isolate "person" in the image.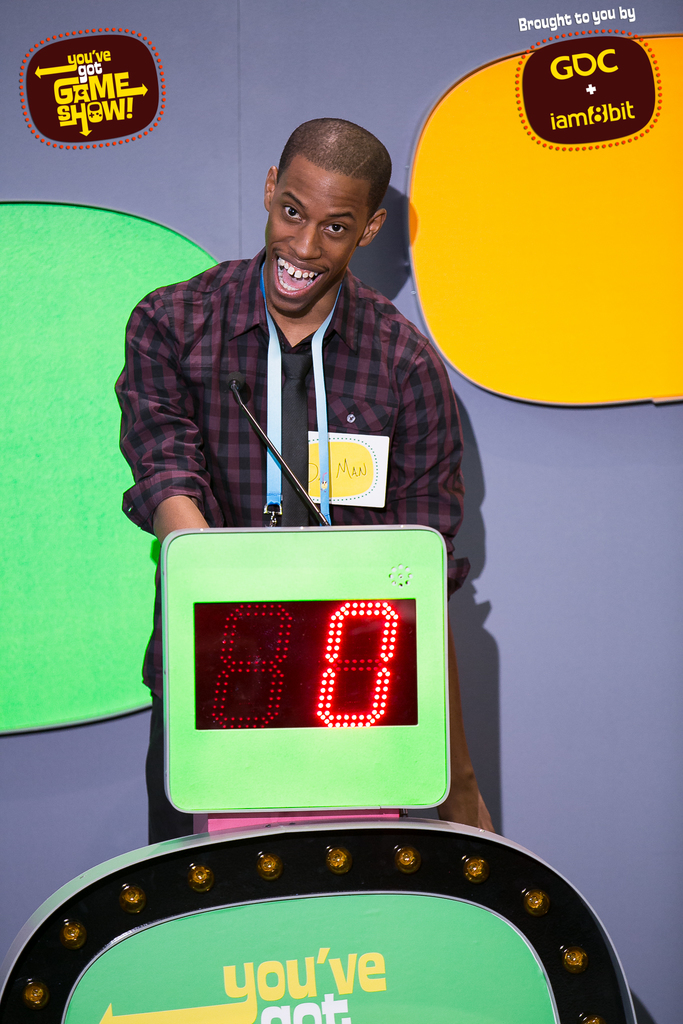
Isolated region: 114:116:494:848.
